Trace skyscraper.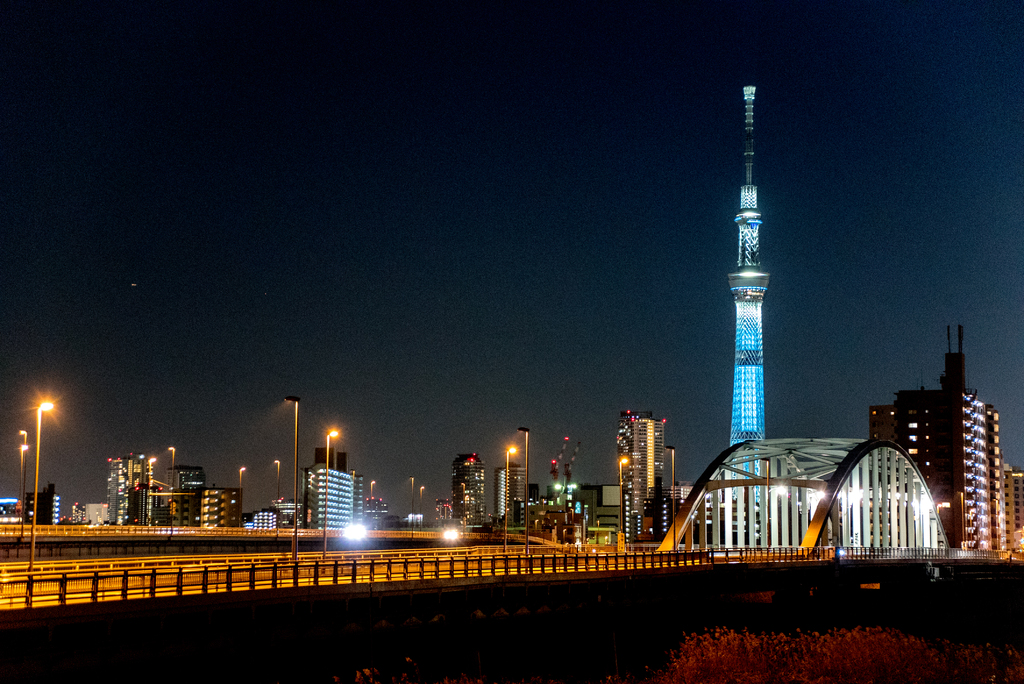
Traced to <box>615,407,669,543</box>.
